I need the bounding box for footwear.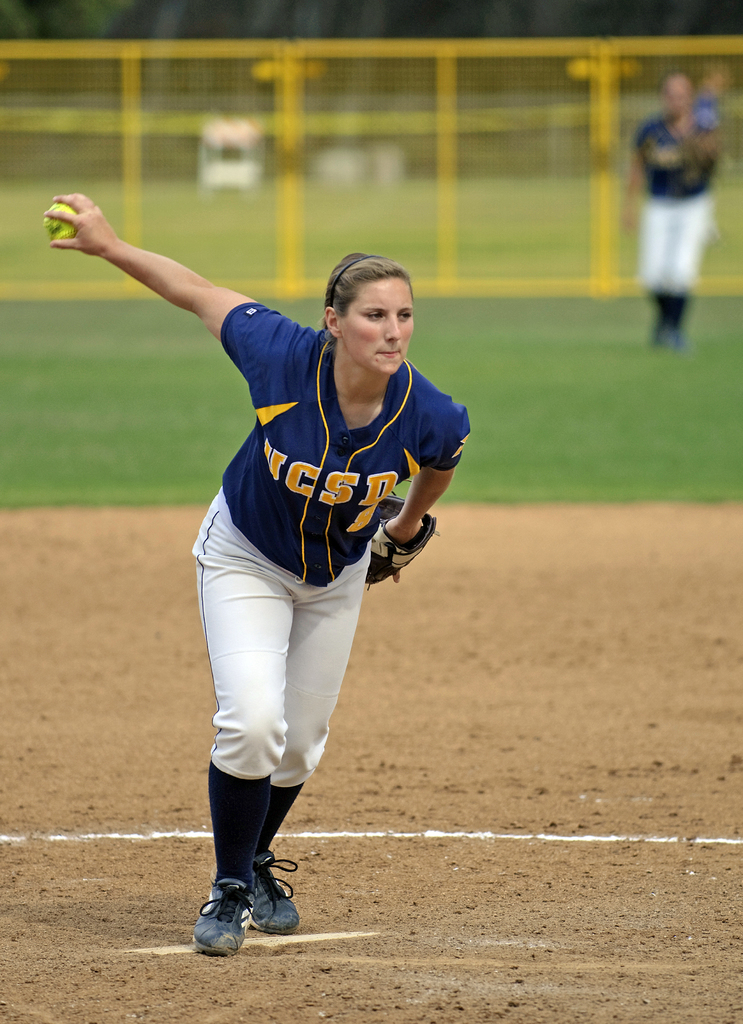
Here it is: x1=192 y1=881 x2=257 y2=960.
